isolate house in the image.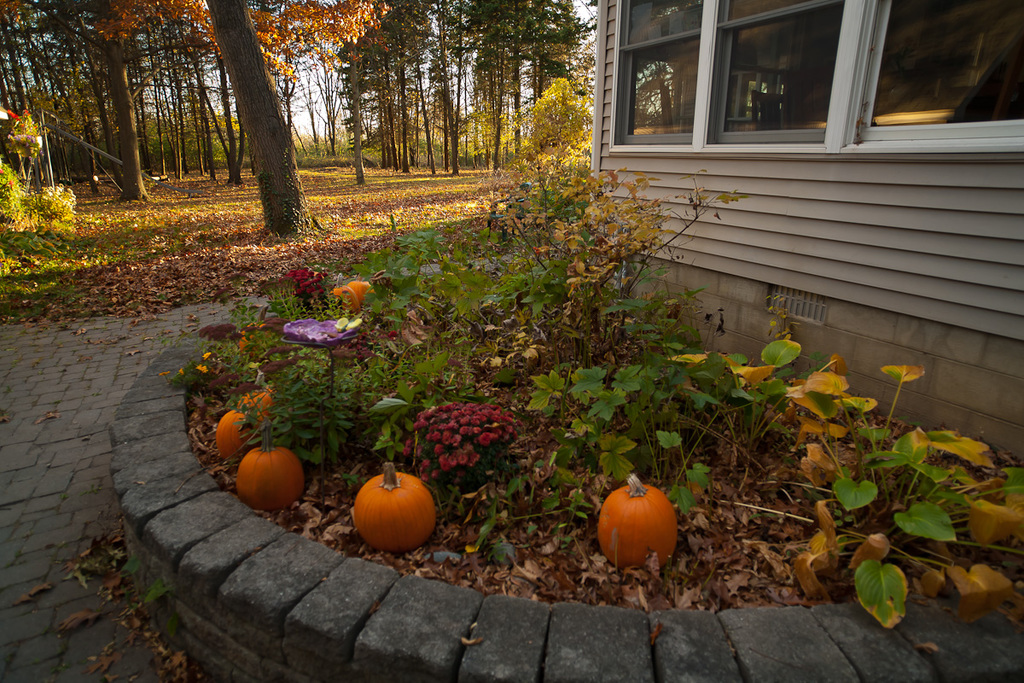
Isolated region: 584, 0, 1023, 461.
